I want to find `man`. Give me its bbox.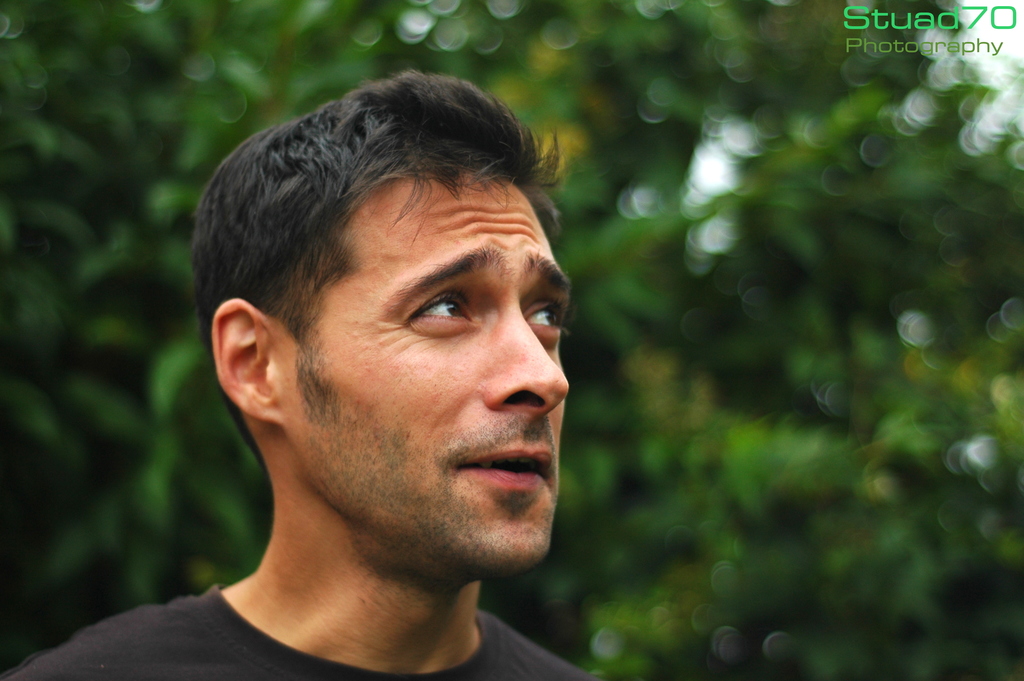
bbox(77, 83, 712, 680).
